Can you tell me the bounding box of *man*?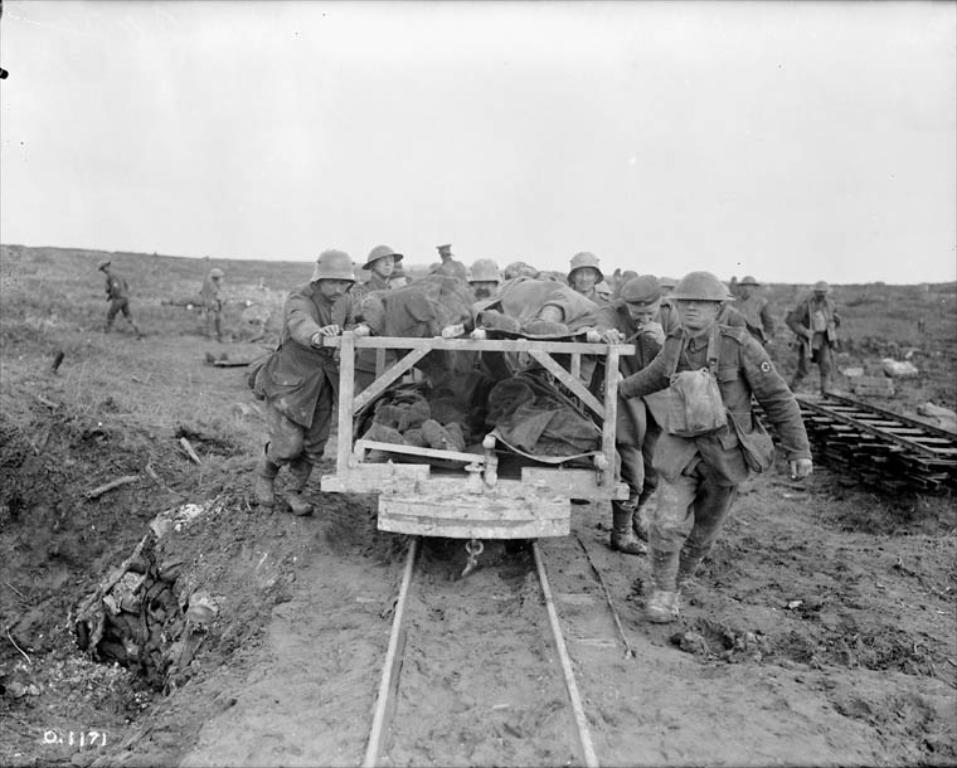
detection(771, 281, 841, 403).
